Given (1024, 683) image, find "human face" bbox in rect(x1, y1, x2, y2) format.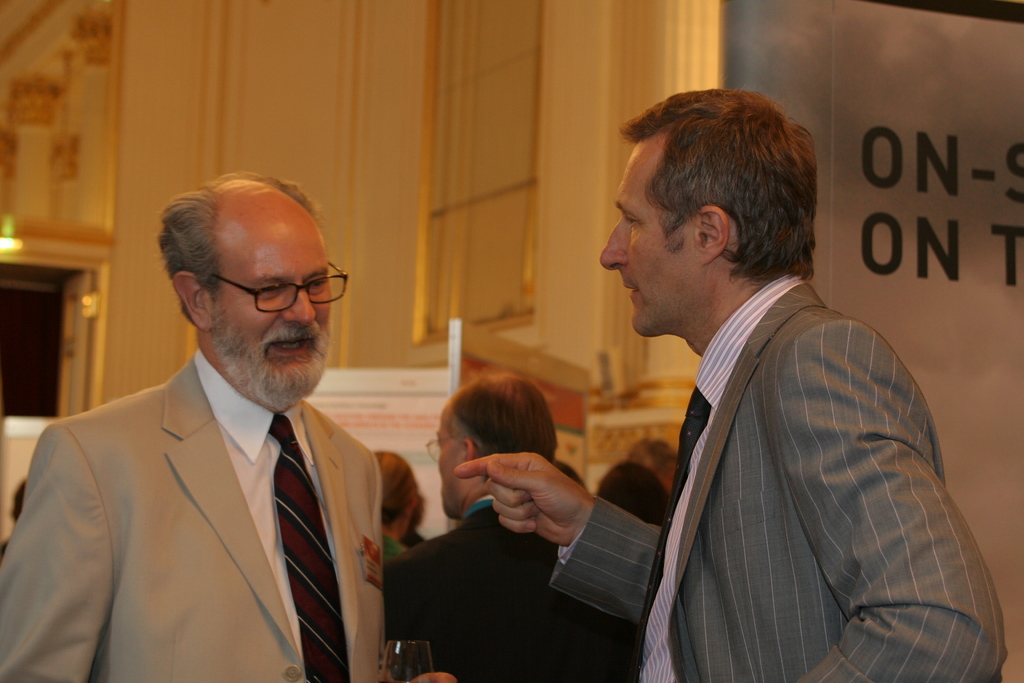
rect(211, 215, 330, 399).
